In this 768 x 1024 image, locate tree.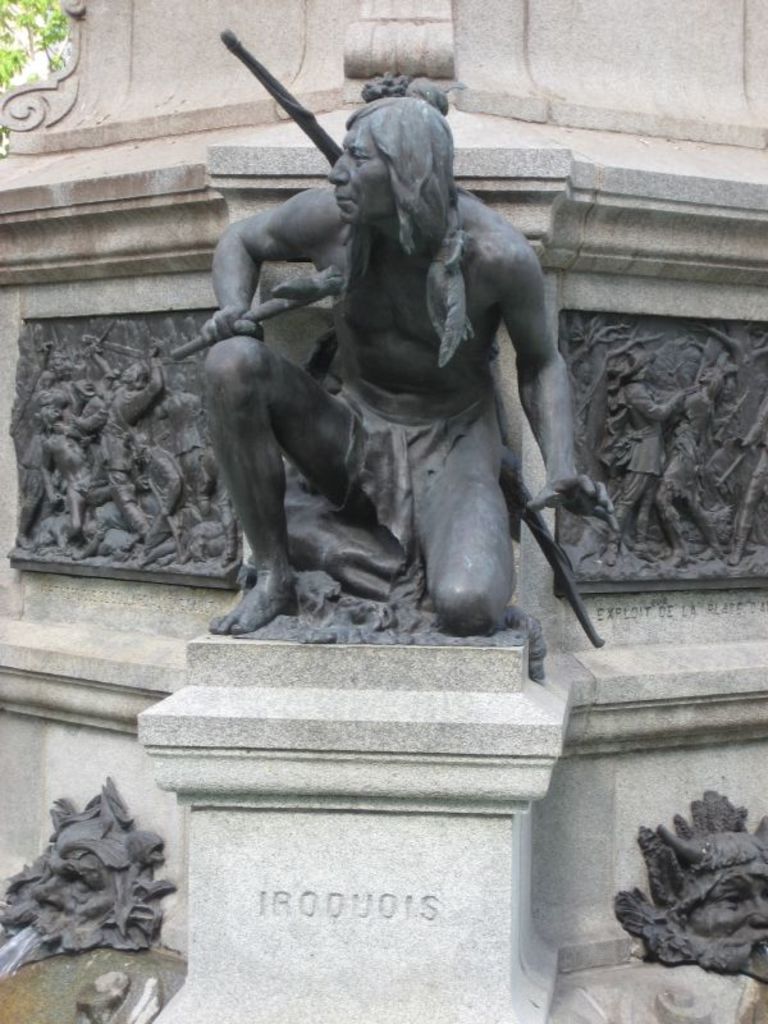
Bounding box: (x1=3, y1=0, x2=74, y2=91).
